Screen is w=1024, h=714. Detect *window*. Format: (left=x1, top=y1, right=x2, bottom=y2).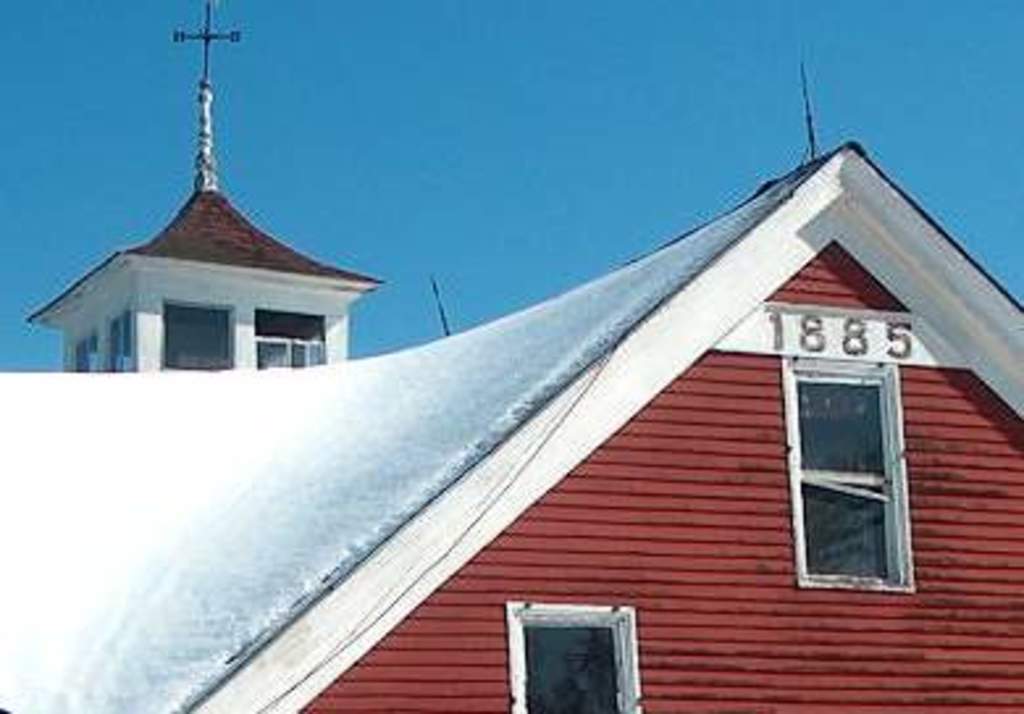
(left=102, top=302, right=137, bottom=370).
